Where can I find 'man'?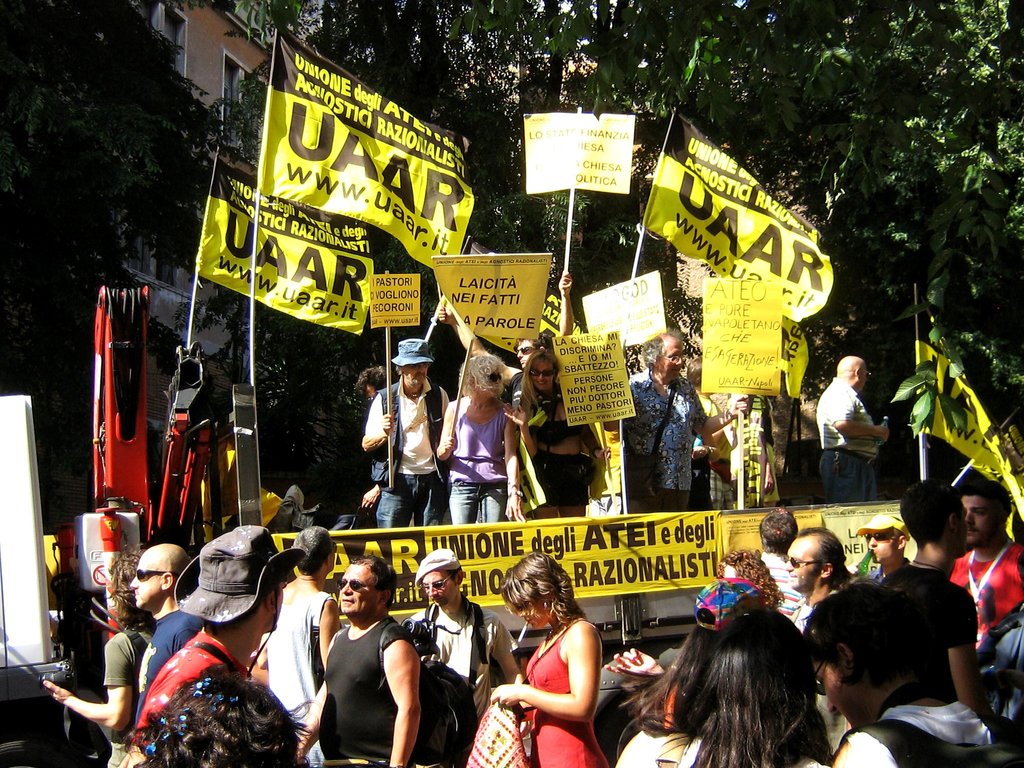
You can find it at left=303, top=560, right=441, bottom=762.
